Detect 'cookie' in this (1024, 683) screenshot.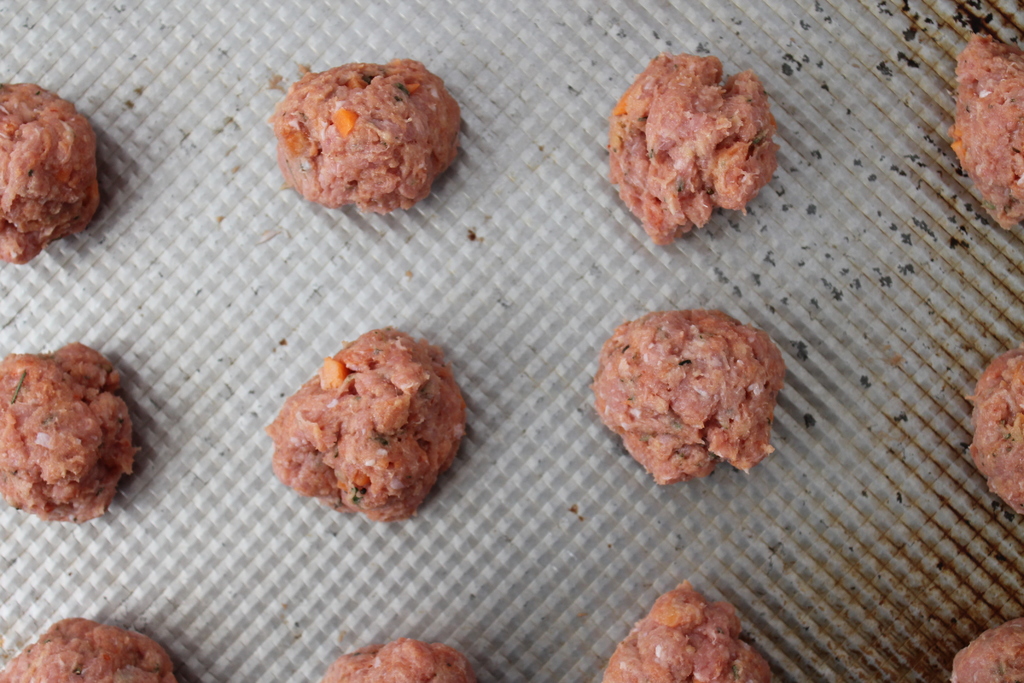
Detection: bbox=(950, 614, 1023, 682).
